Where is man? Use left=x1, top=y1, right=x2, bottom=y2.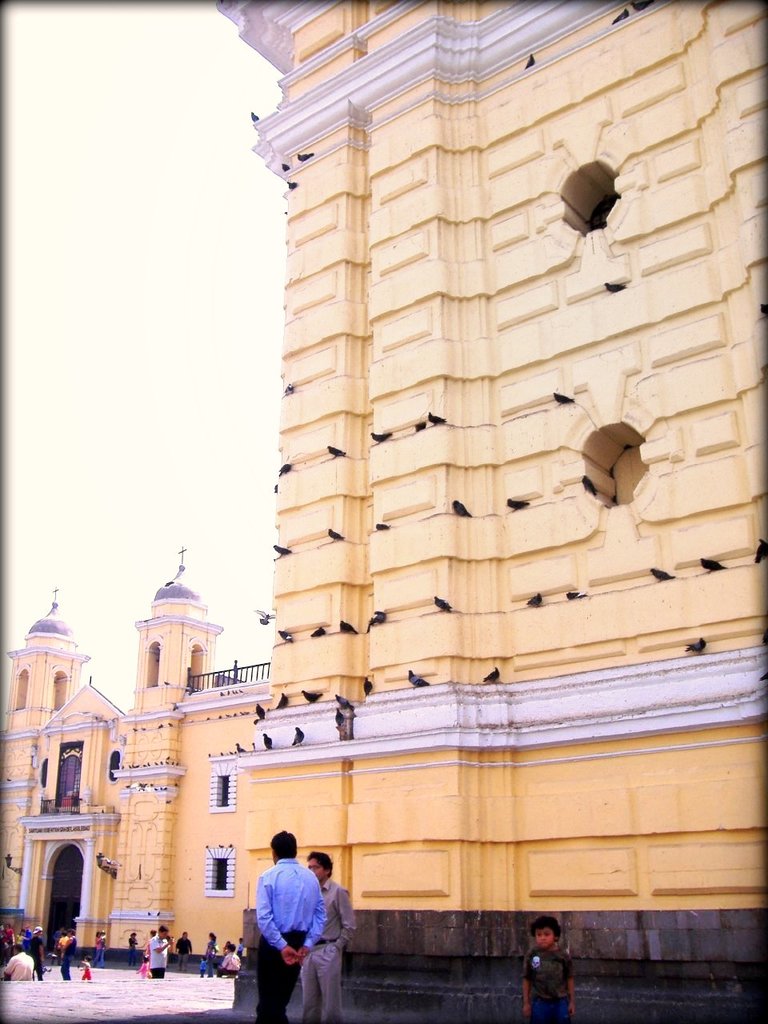
left=26, top=926, right=42, bottom=979.
